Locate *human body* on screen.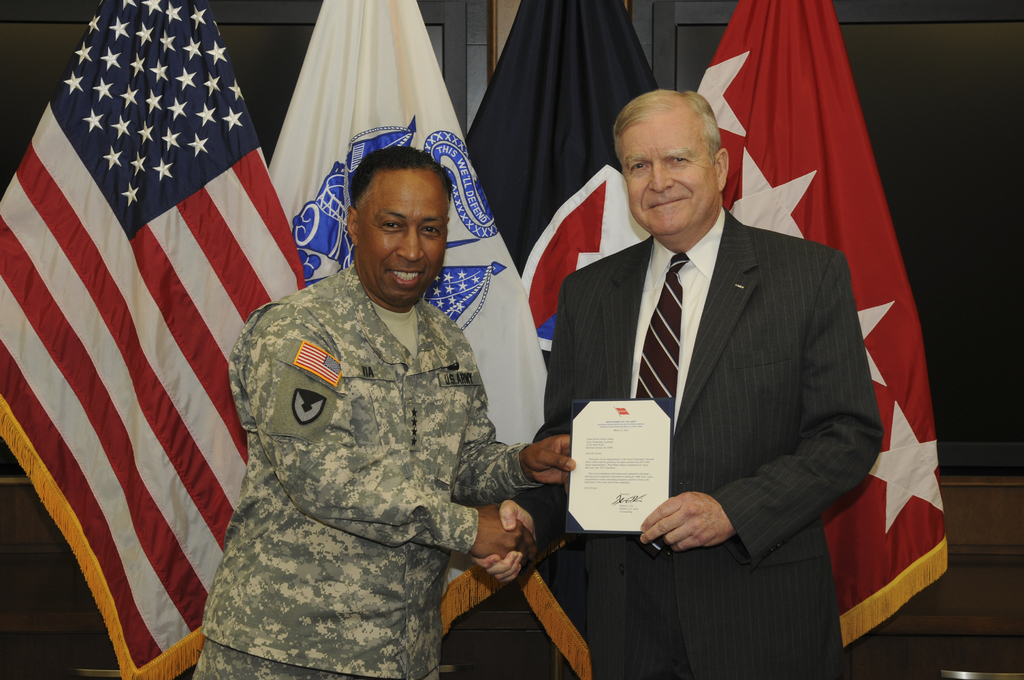
On screen at rect(502, 47, 887, 679).
